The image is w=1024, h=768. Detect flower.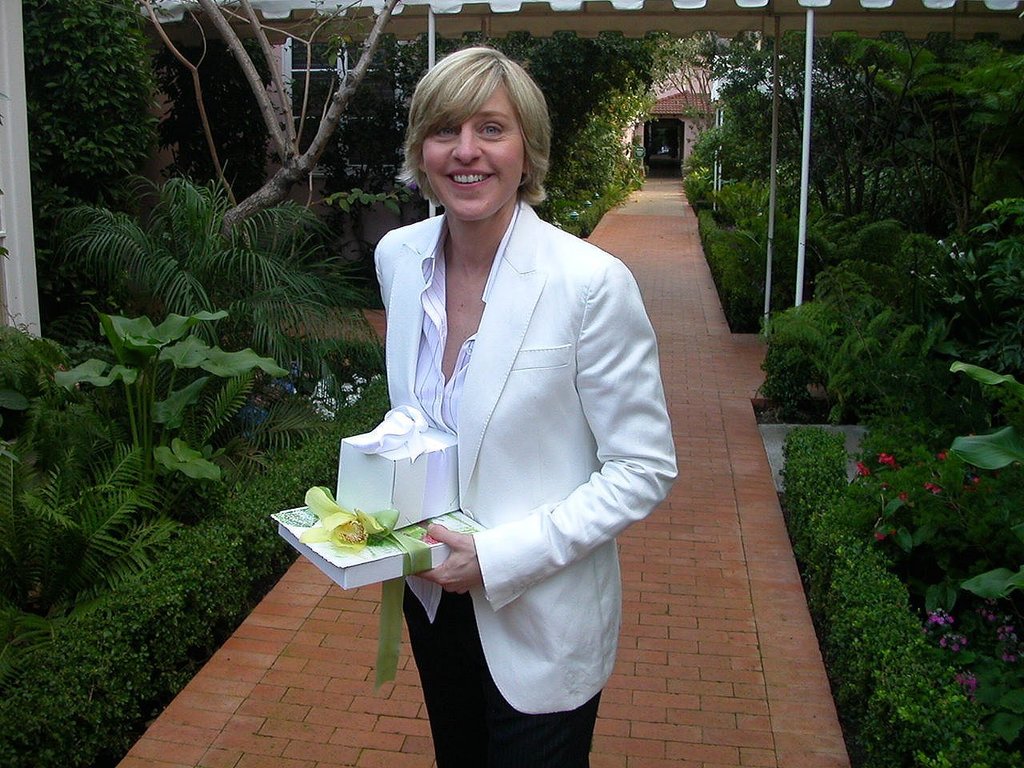
Detection: x1=877, y1=450, x2=893, y2=468.
